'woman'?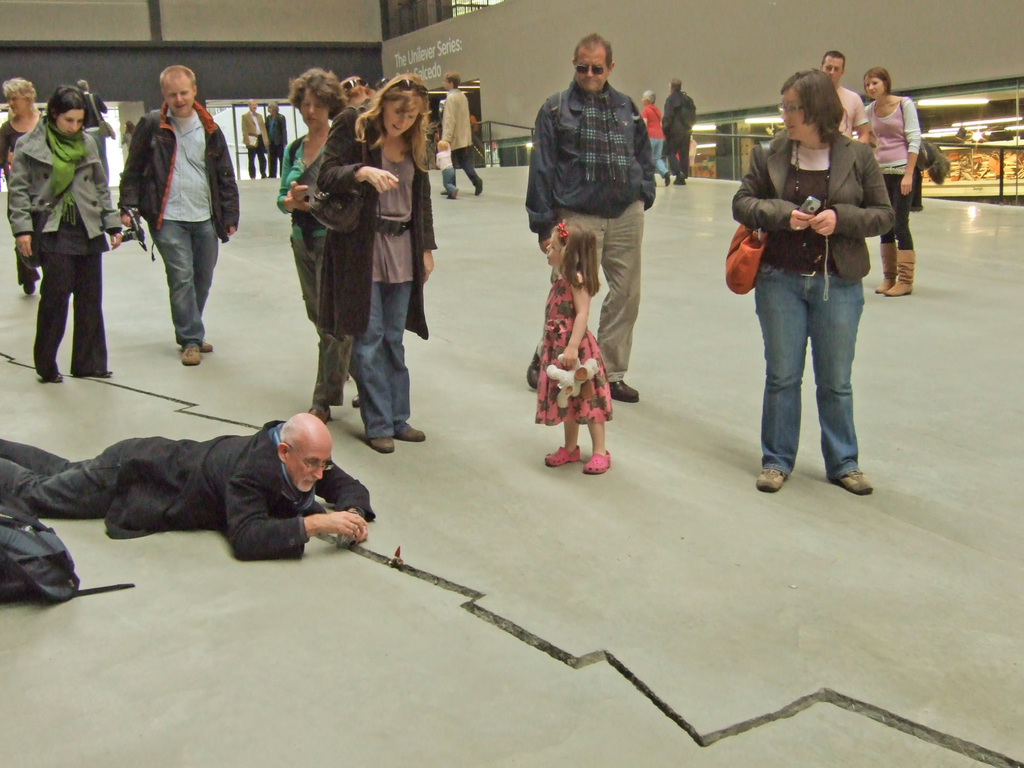
732/84/902/522
